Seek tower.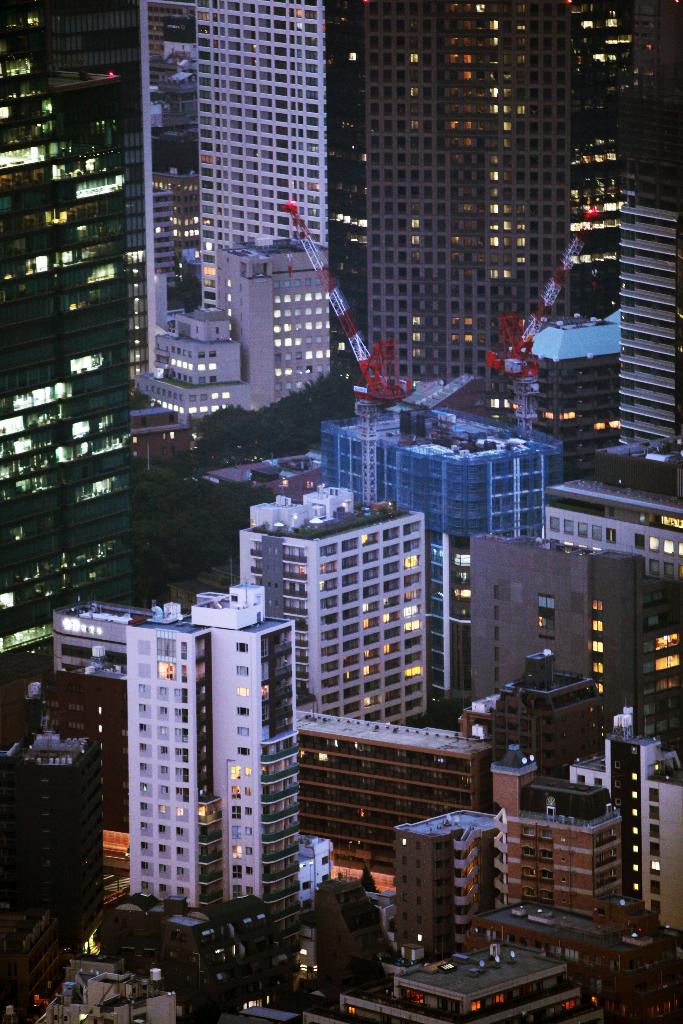
rect(49, 608, 295, 991).
